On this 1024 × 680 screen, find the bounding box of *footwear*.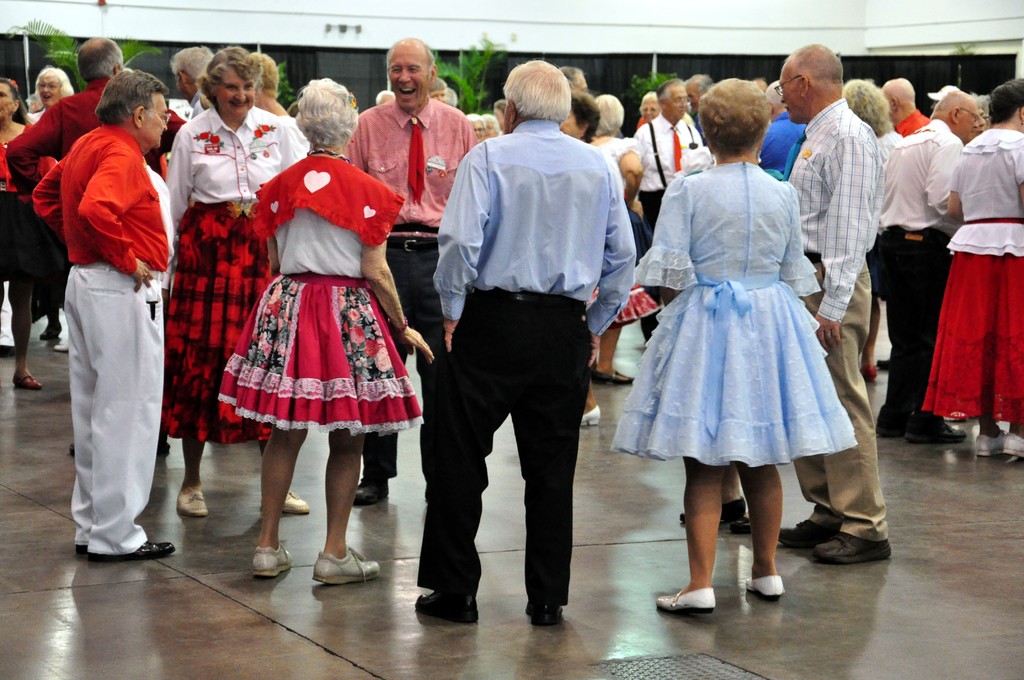
Bounding box: [x1=876, y1=417, x2=898, y2=438].
